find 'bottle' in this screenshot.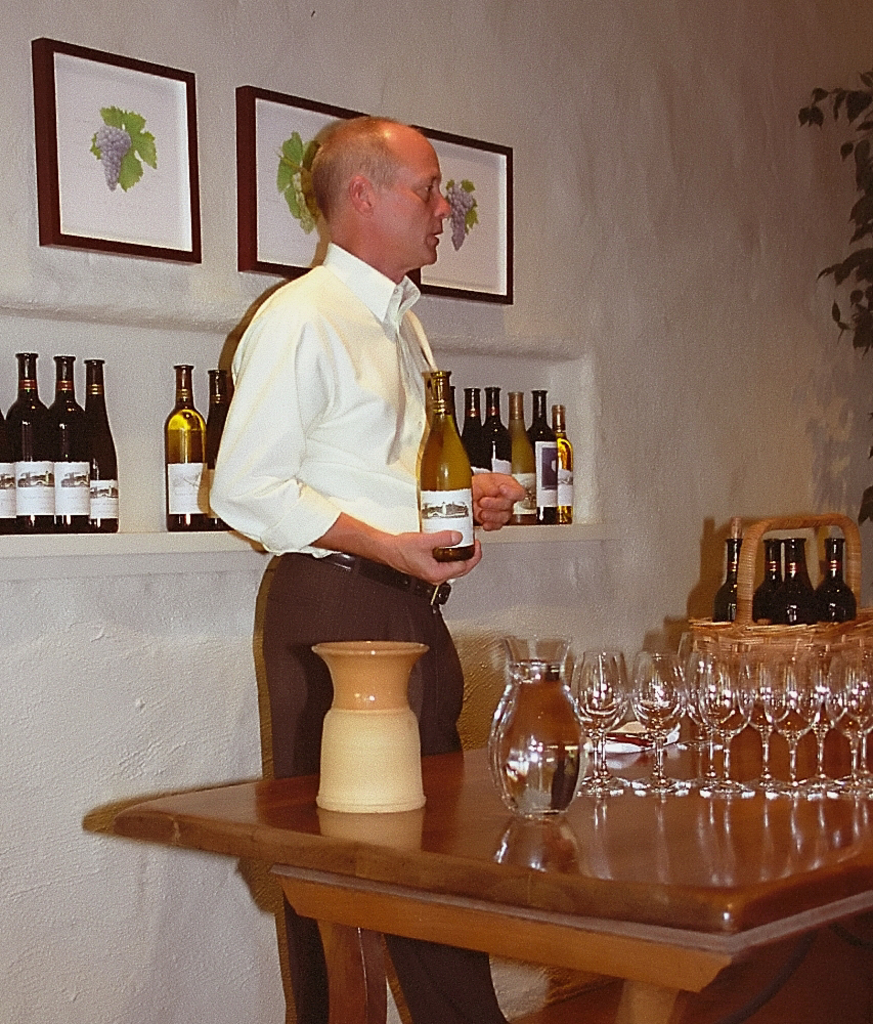
The bounding box for 'bottle' is box(3, 348, 58, 535).
